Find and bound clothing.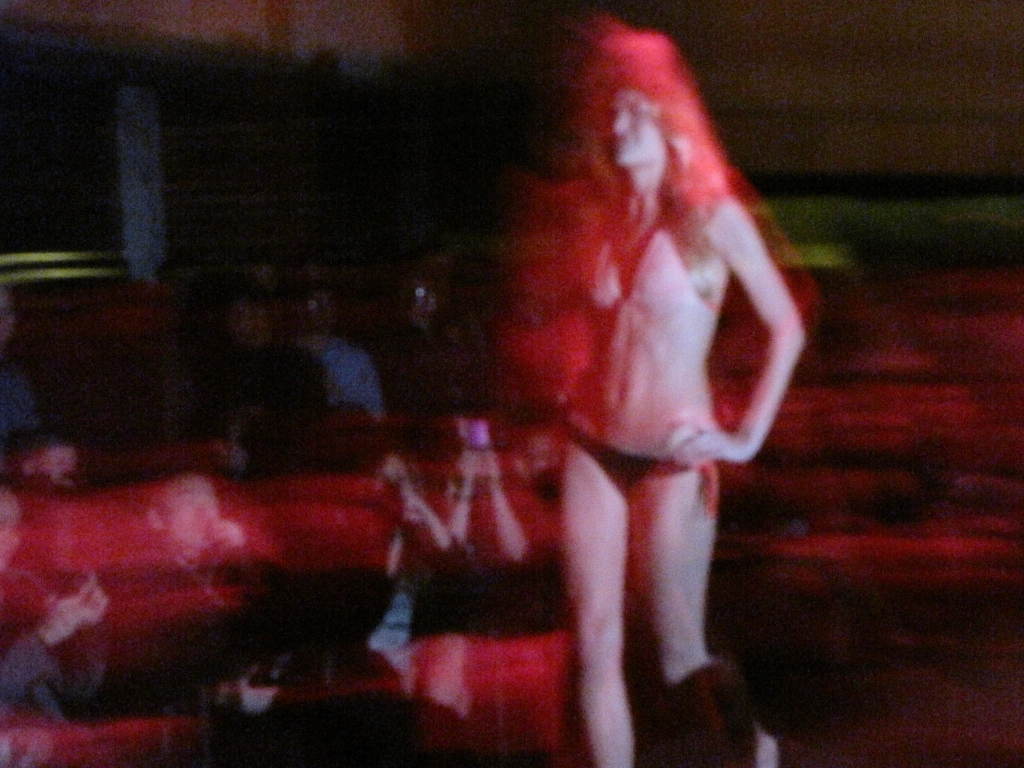
Bound: (0, 632, 103, 724).
